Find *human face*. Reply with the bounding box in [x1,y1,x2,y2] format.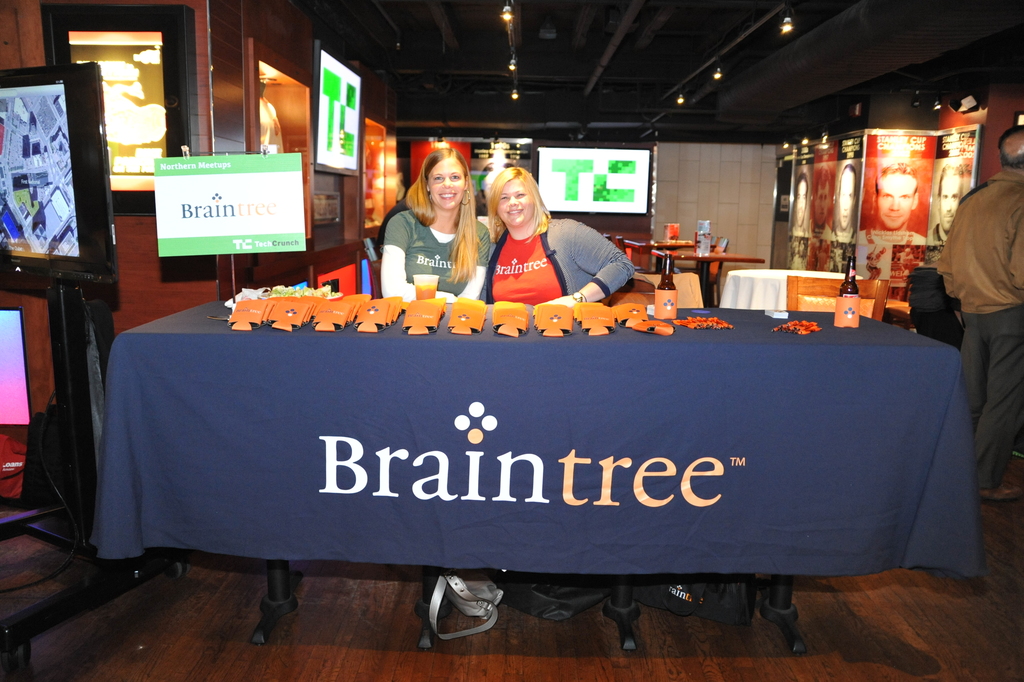
[813,182,829,225].
